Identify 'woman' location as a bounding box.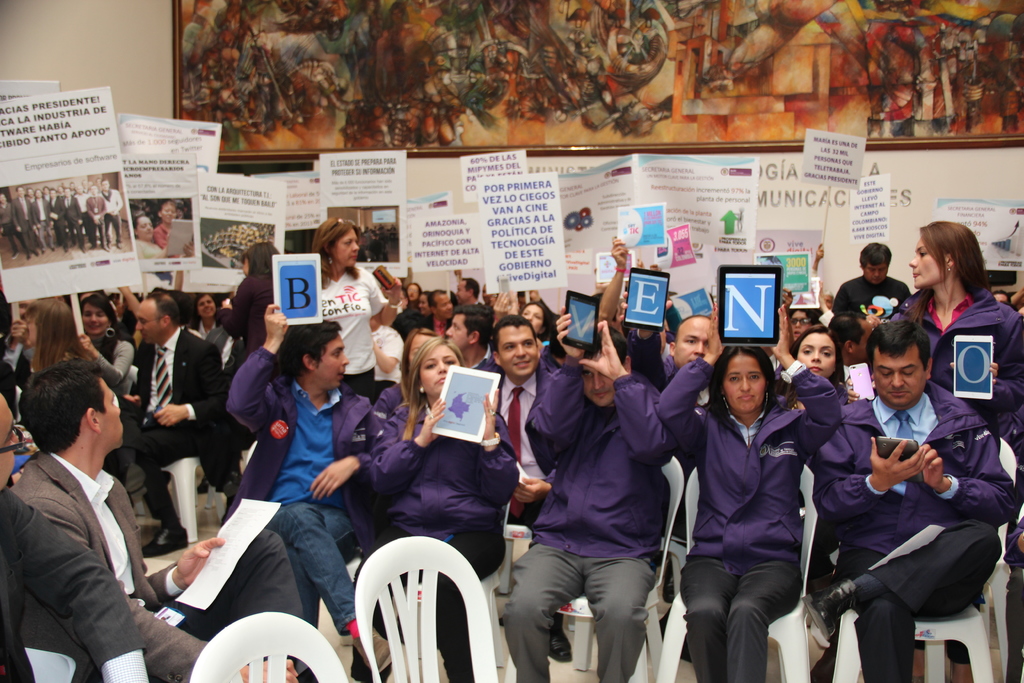
region(14, 293, 85, 371).
